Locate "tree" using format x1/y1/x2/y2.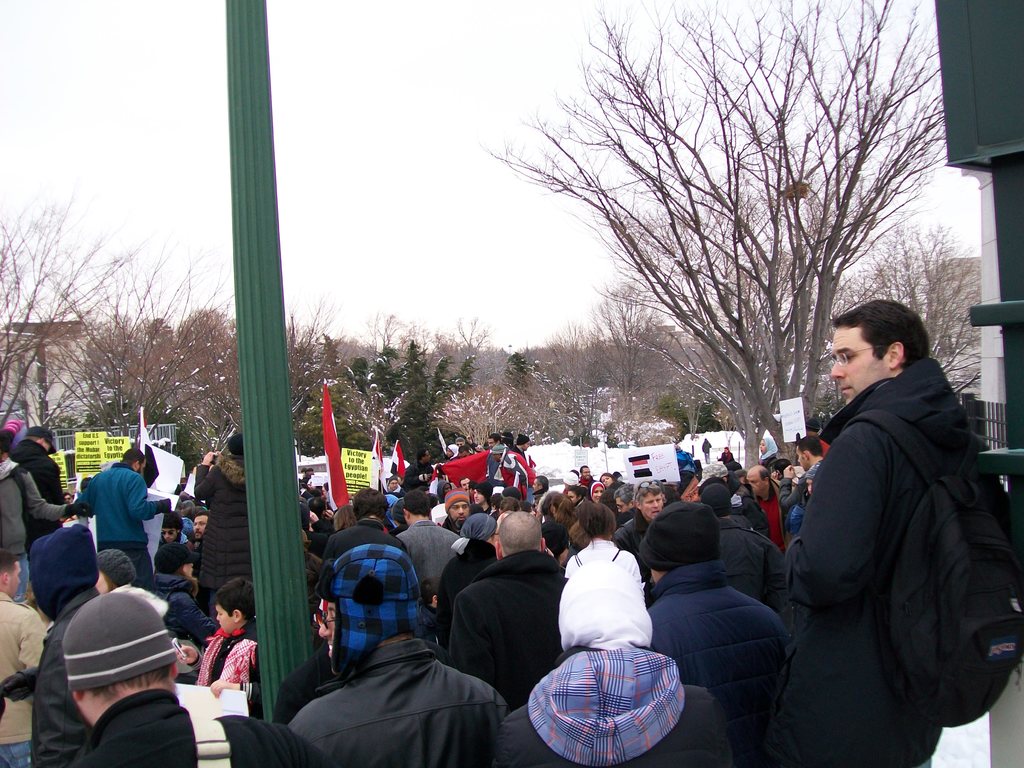
377/310/487/415.
